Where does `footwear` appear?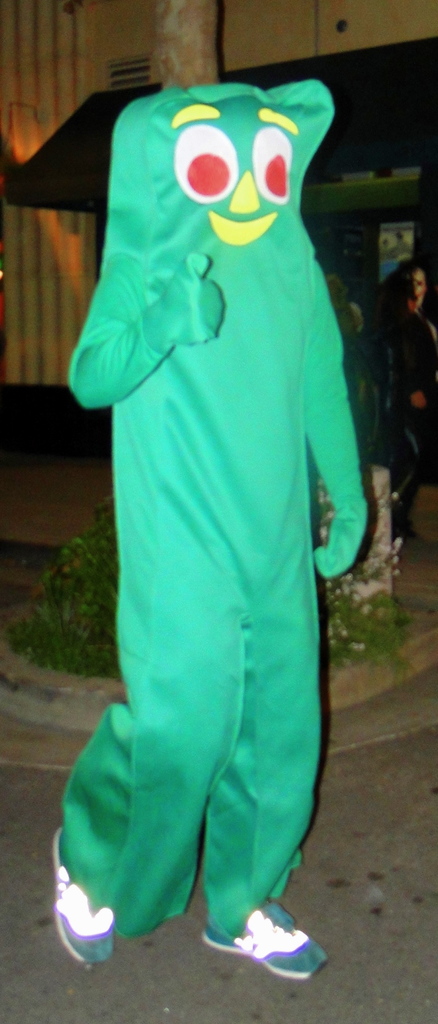
Appears at bbox(204, 903, 321, 977).
